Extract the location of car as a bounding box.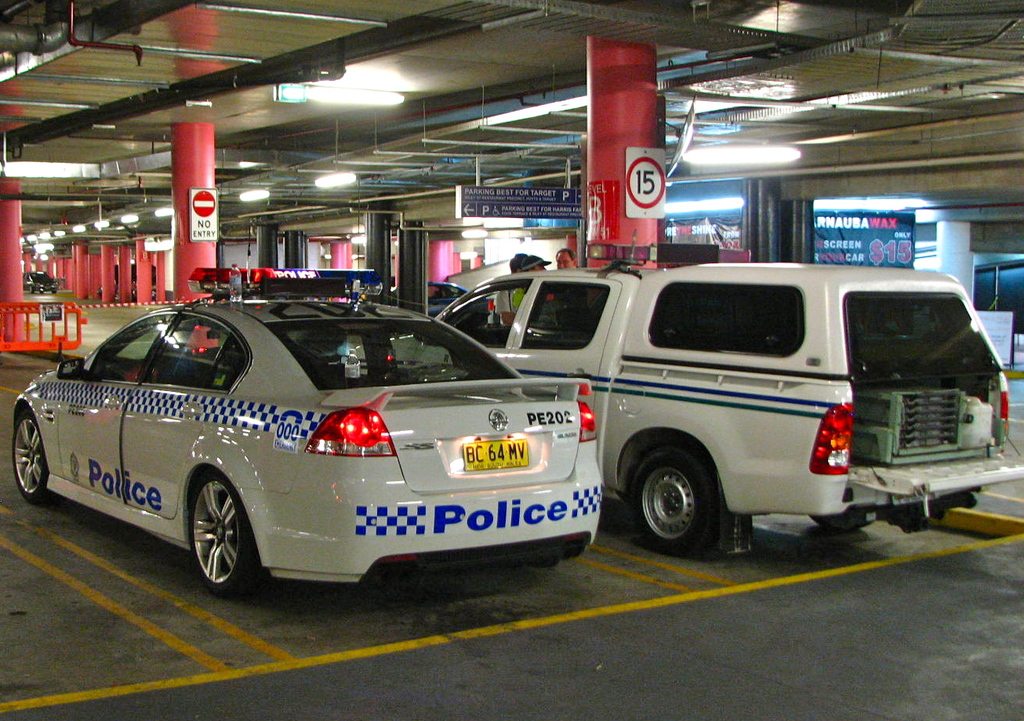
Rect(433, 223, 1023, 561).
